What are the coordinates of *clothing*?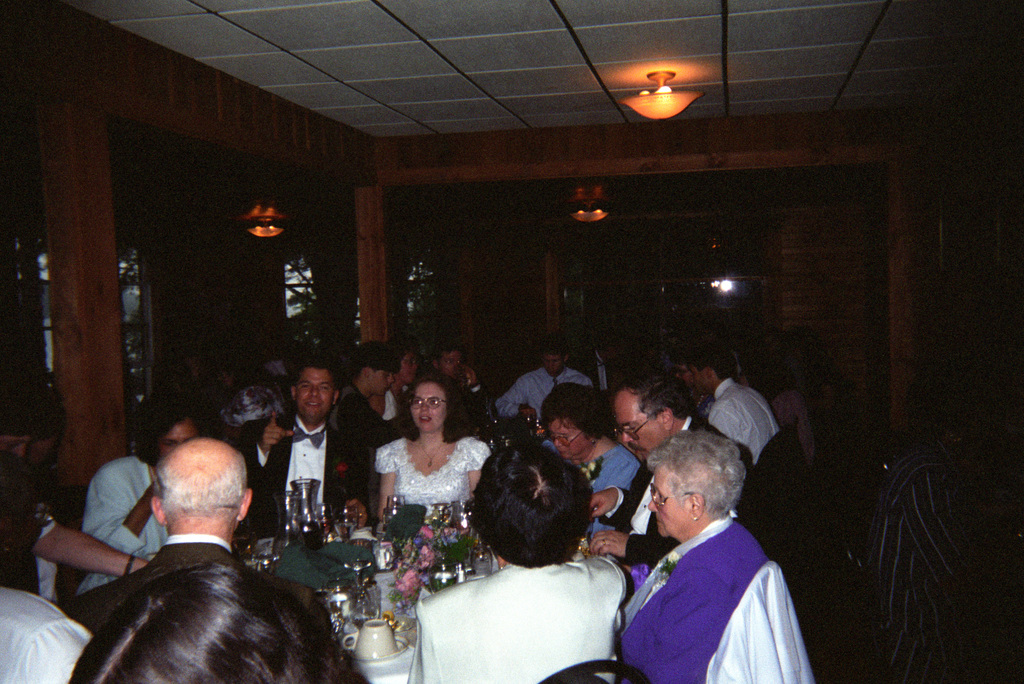
0, 454, 58, 601.
